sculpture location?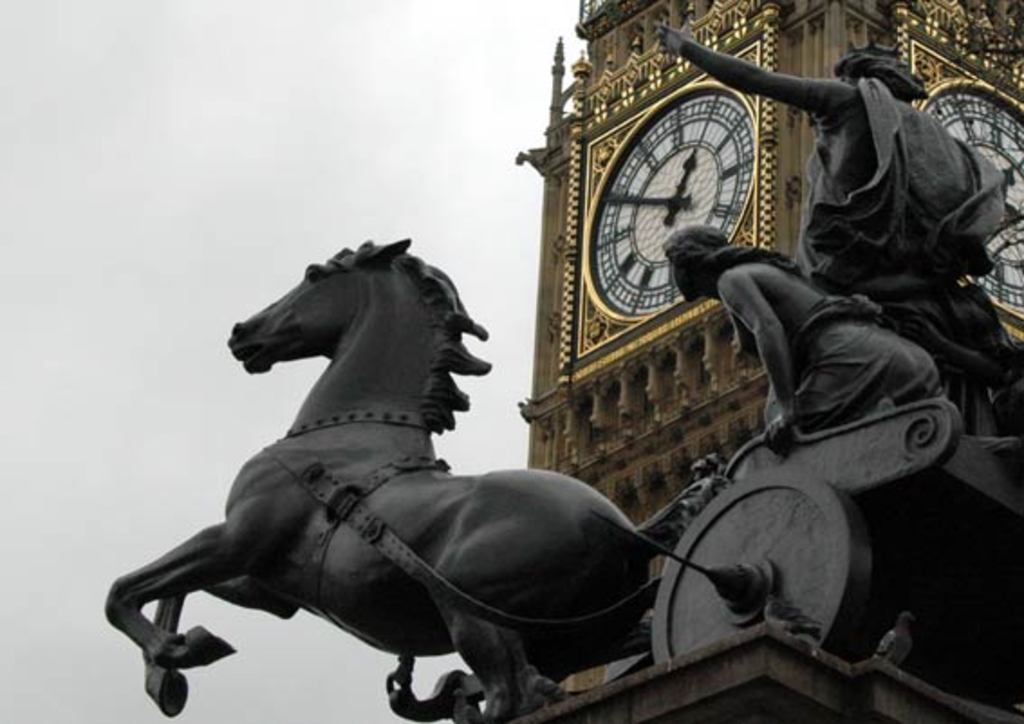
Rect(657, 4, 1015, 379)
